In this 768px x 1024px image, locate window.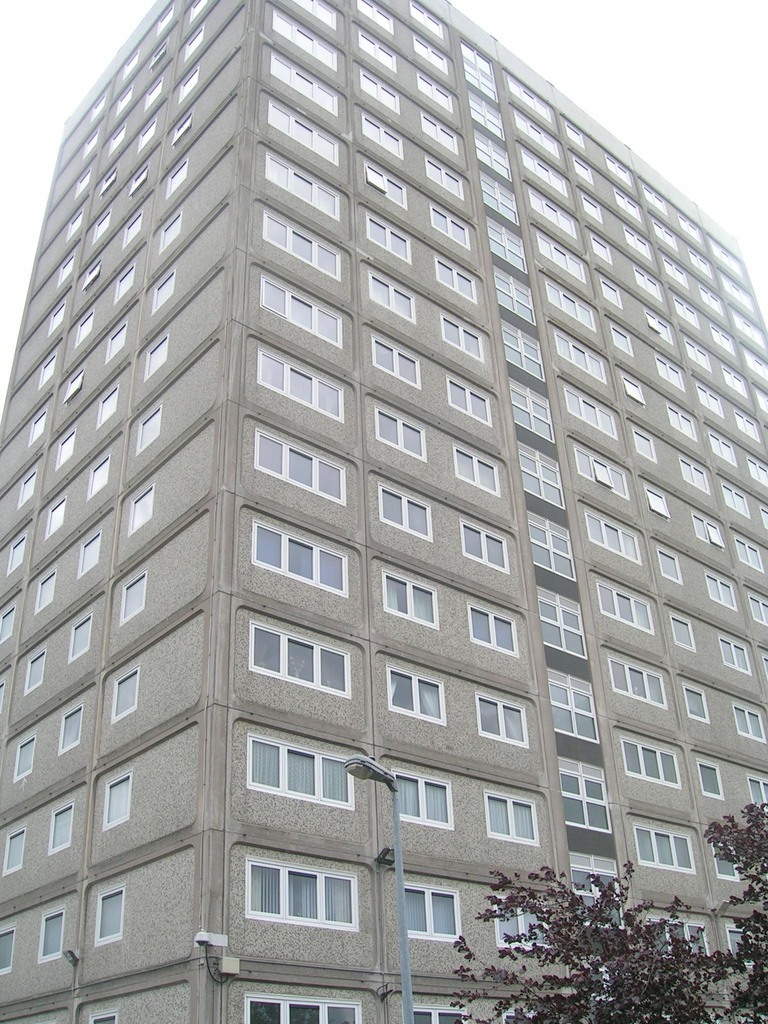
Bounding box: locate(251, 525, 349, 597).
